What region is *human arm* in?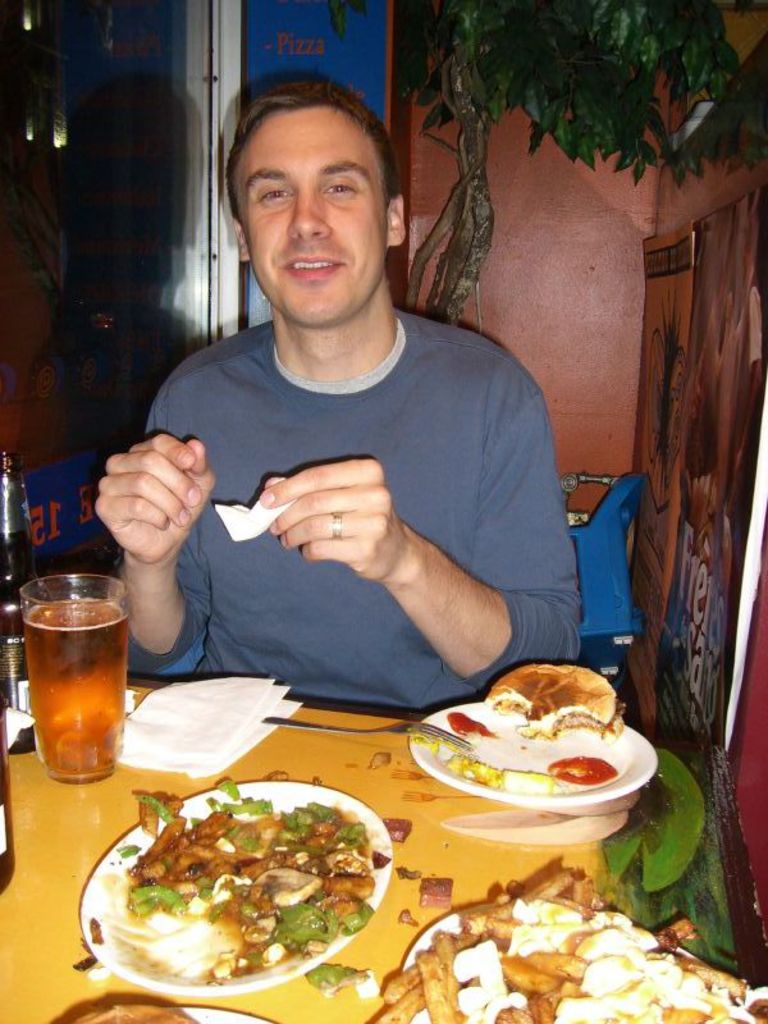
rect(248, 351, 581, 695).
